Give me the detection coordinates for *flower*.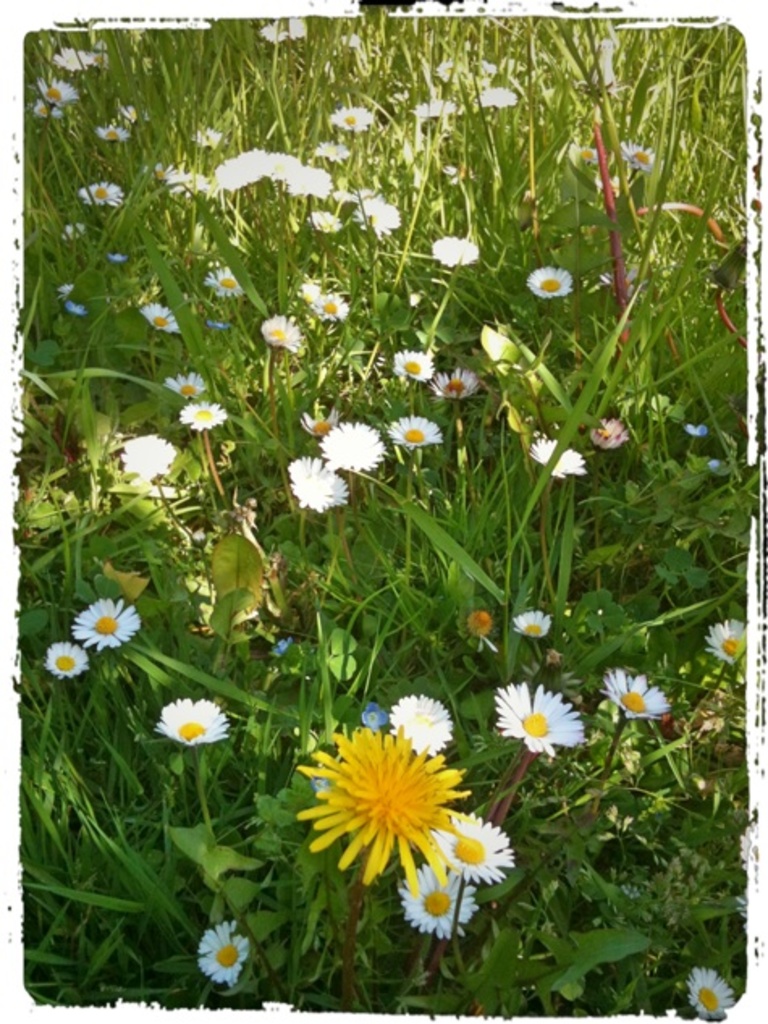
<bbox>71, 594, 142, 649</bbox>.
